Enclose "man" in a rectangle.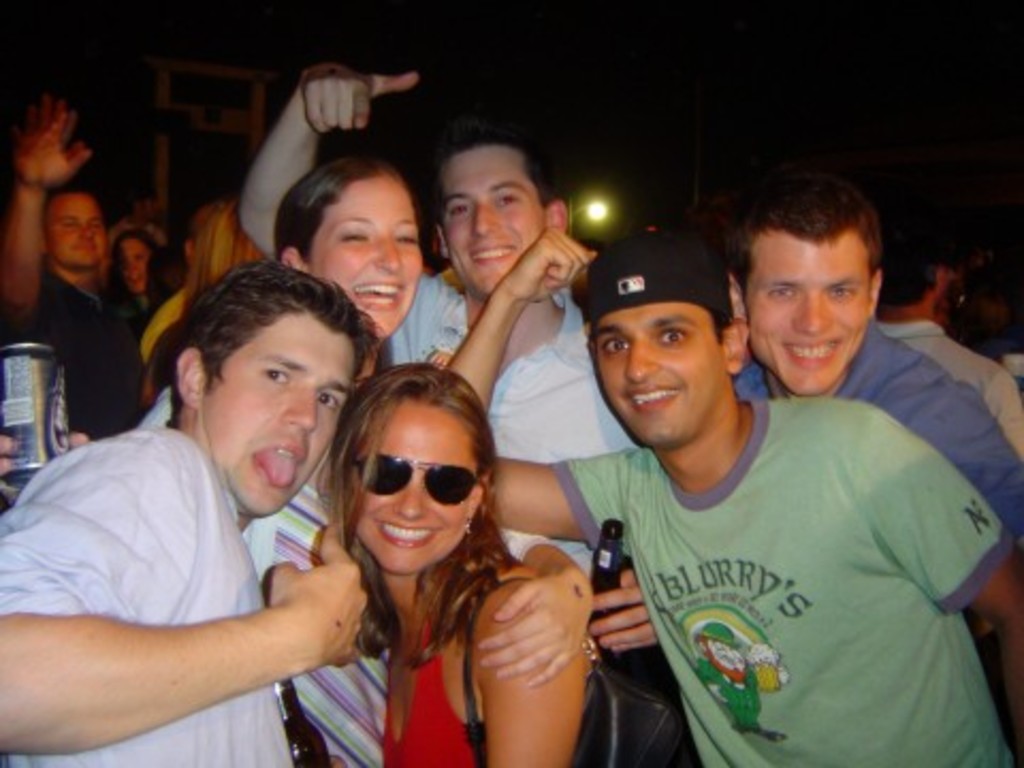
Rect(723, 173, 1022, 574).
